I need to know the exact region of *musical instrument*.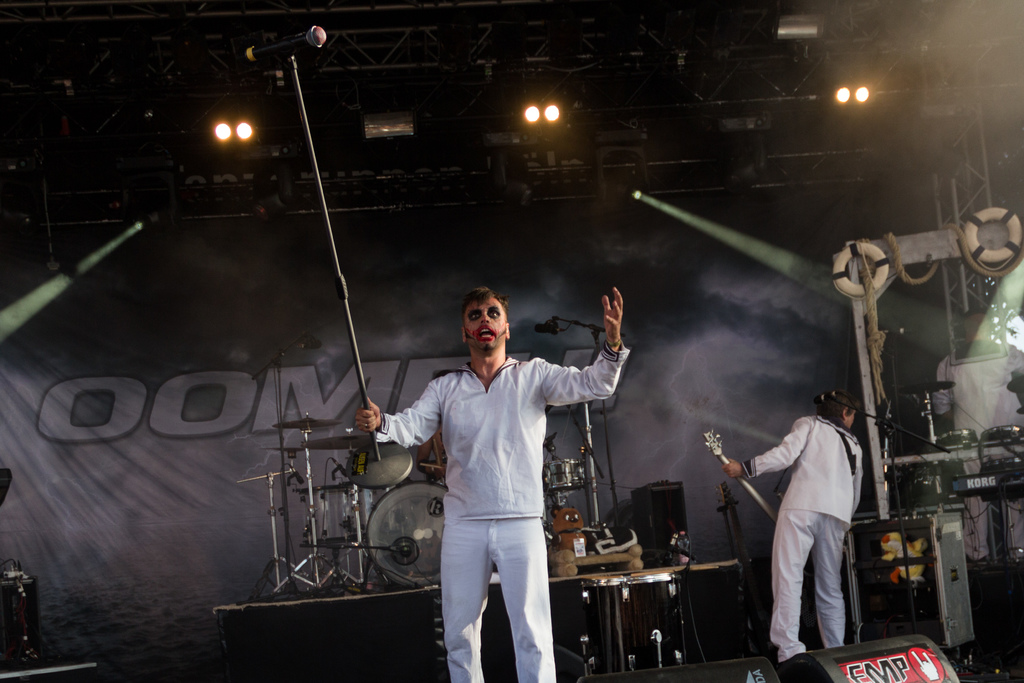
Region: box=[979, 425, 1023, 472].
